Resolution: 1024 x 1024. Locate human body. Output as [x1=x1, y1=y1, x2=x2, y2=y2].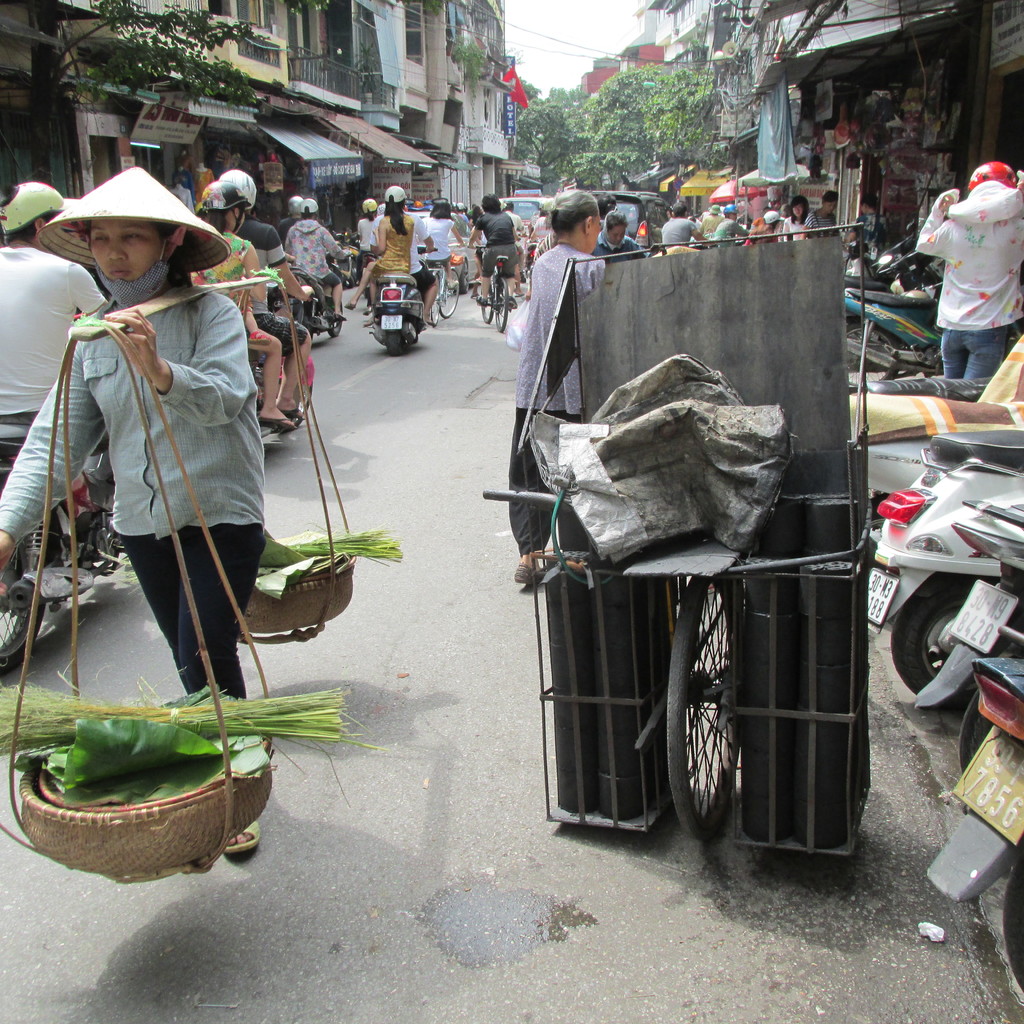
[x1=470, y1=214, x2=524, y2=305].
